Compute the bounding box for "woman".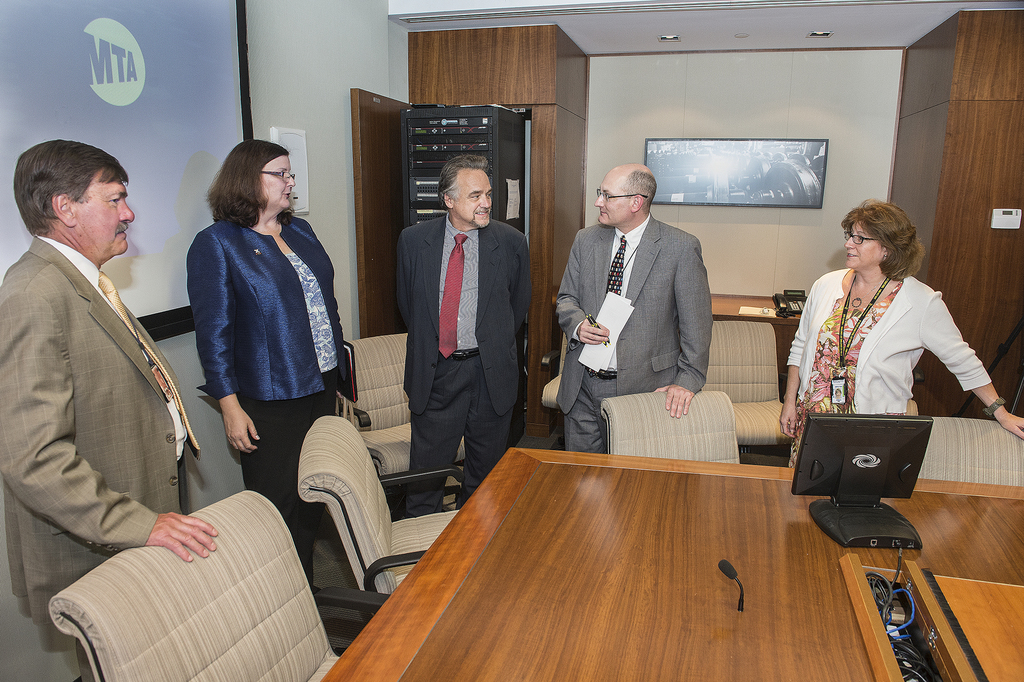
l=173, t=119, r=340, b=538.
